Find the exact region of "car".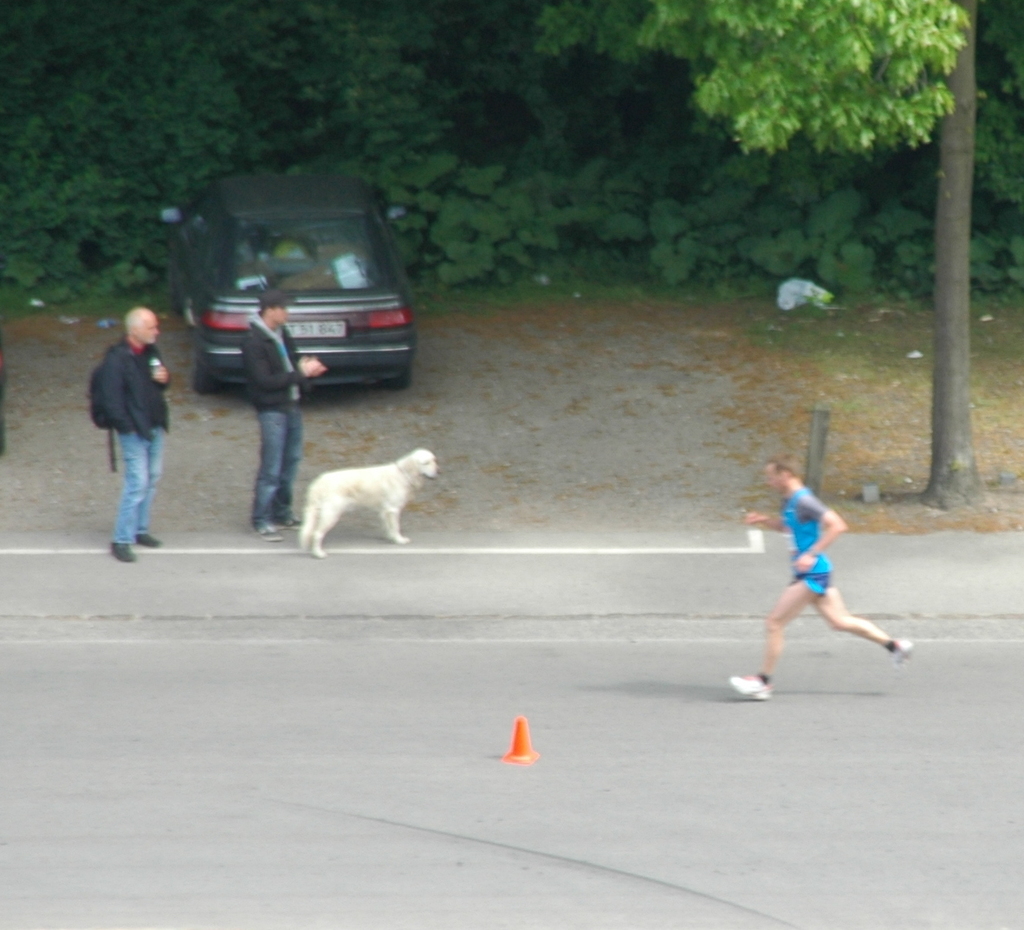
Exact region: 159 176 416 394.
